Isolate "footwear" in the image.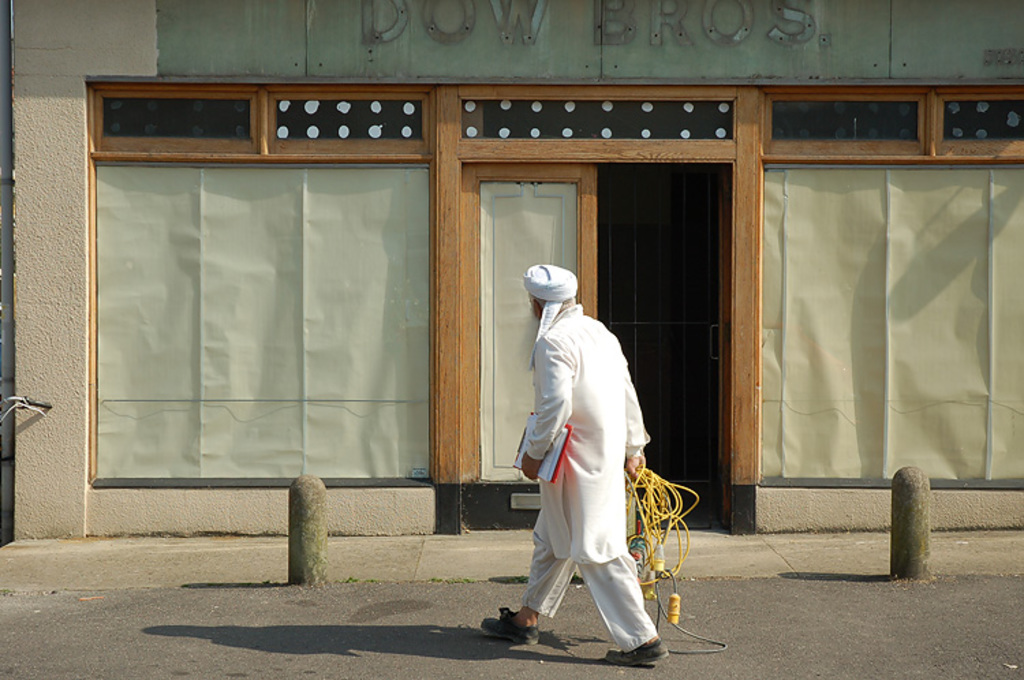
Isolated region: {"x1": 605, "y1": 636, "x2": 672, "y2": 665}.
